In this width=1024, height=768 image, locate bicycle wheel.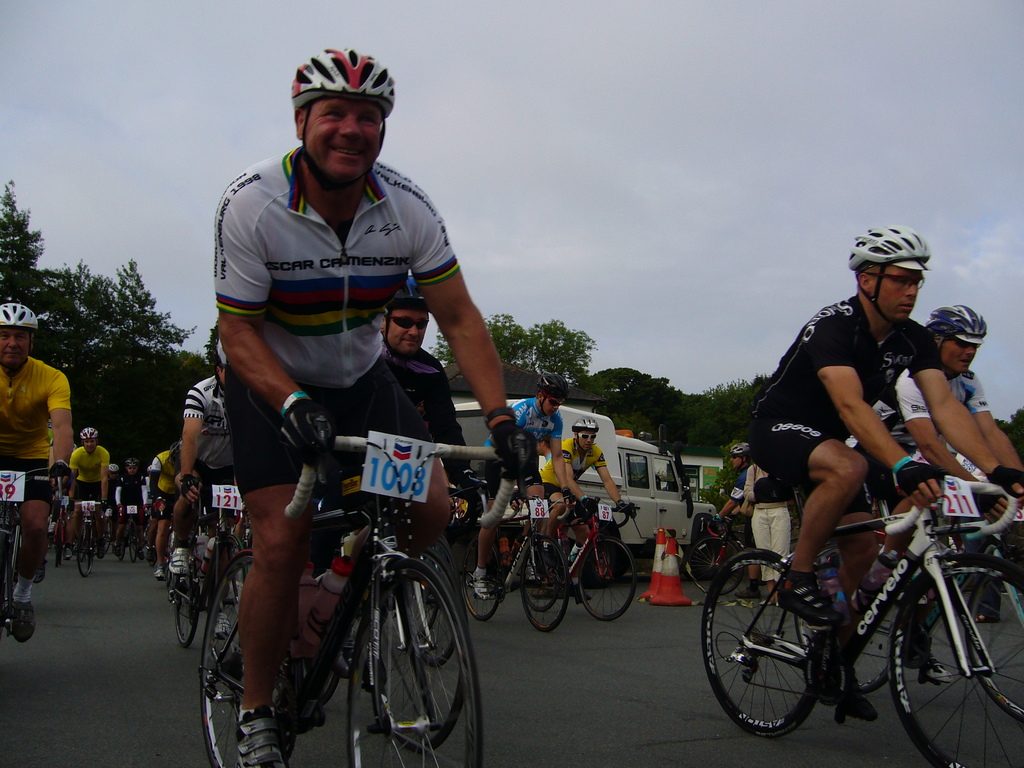
Bounding box: rect(459, 546, 502, 621).
